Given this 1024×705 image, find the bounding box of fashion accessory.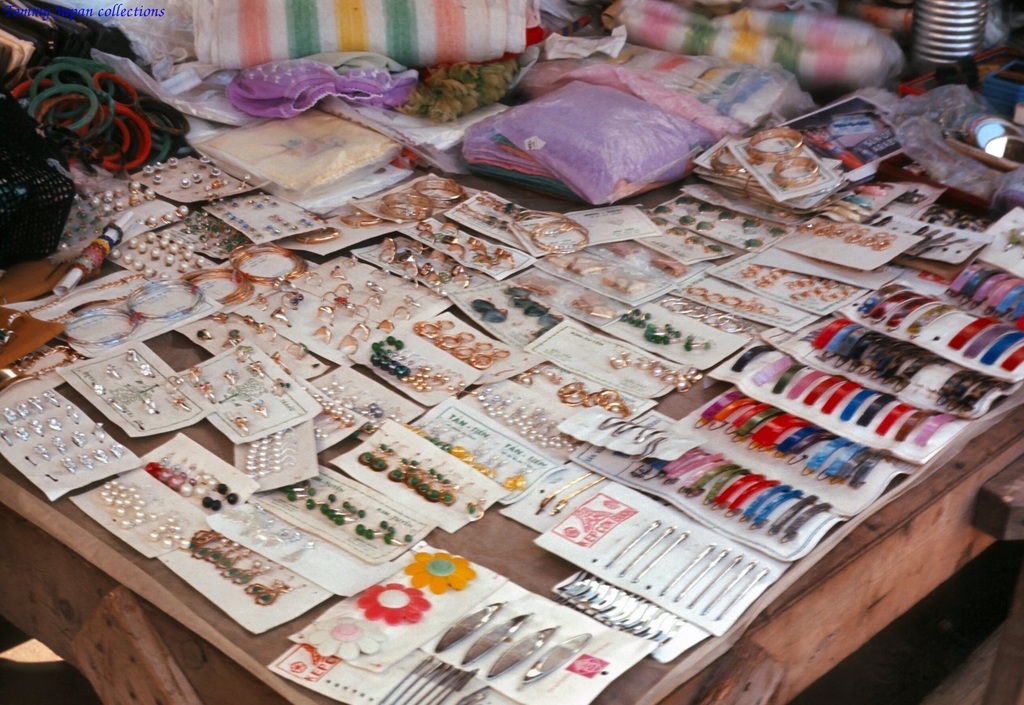
bbox=(753, 135, 808, 157).
